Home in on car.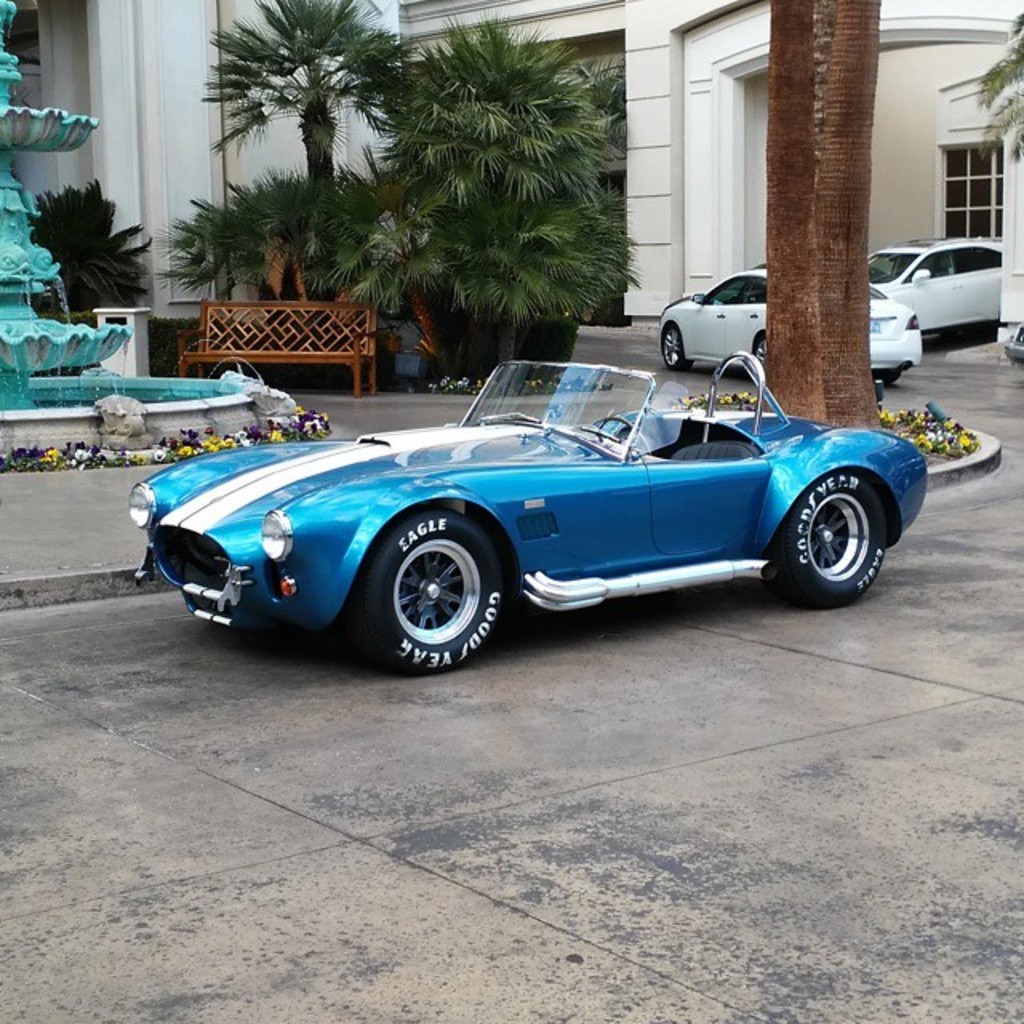
Homed in at box=[109, 333, 918, 666].
